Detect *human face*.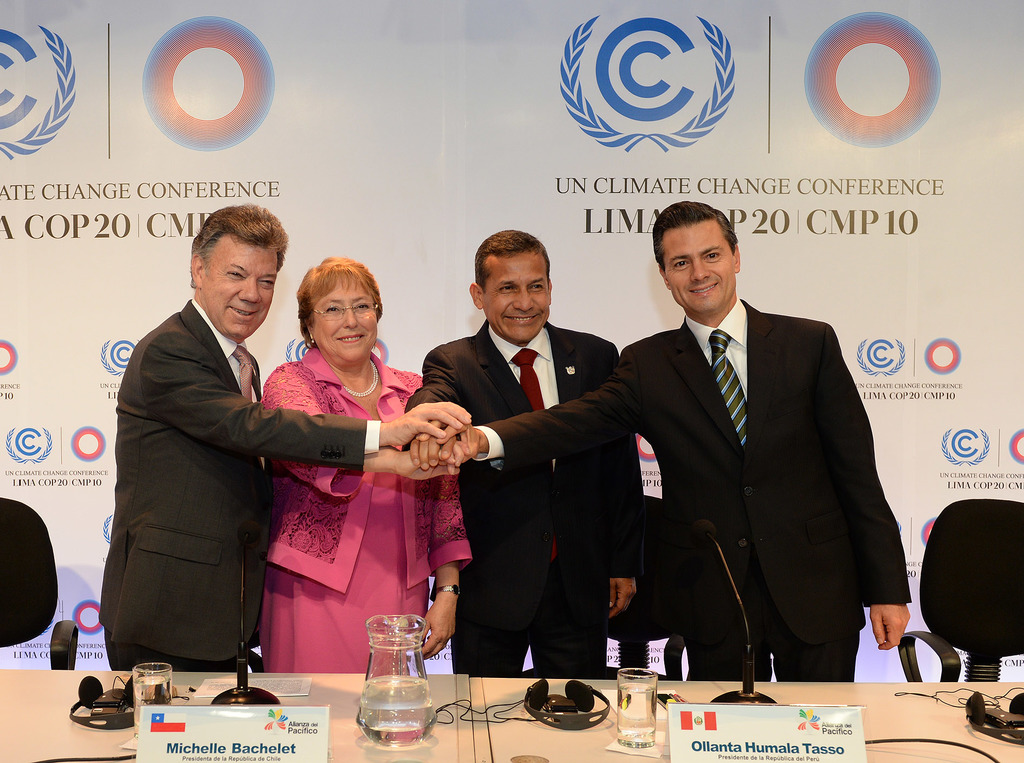
Detected at l=481, t=252, r=551, b=343.
